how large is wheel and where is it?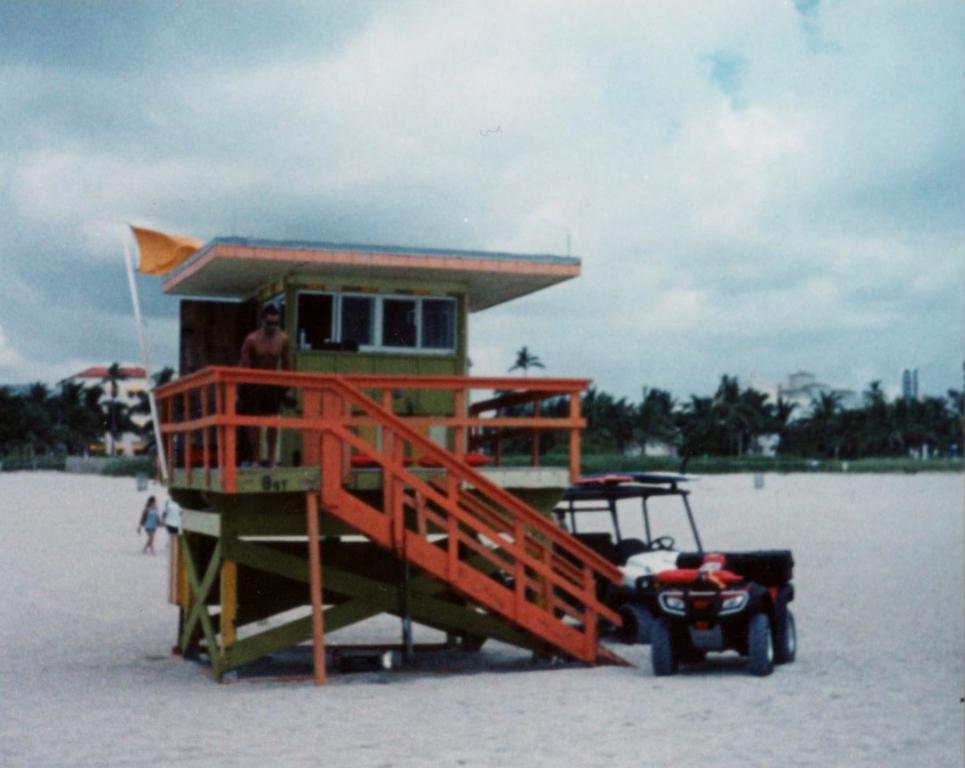
Bounding box: [751, 617, 773, 673].
